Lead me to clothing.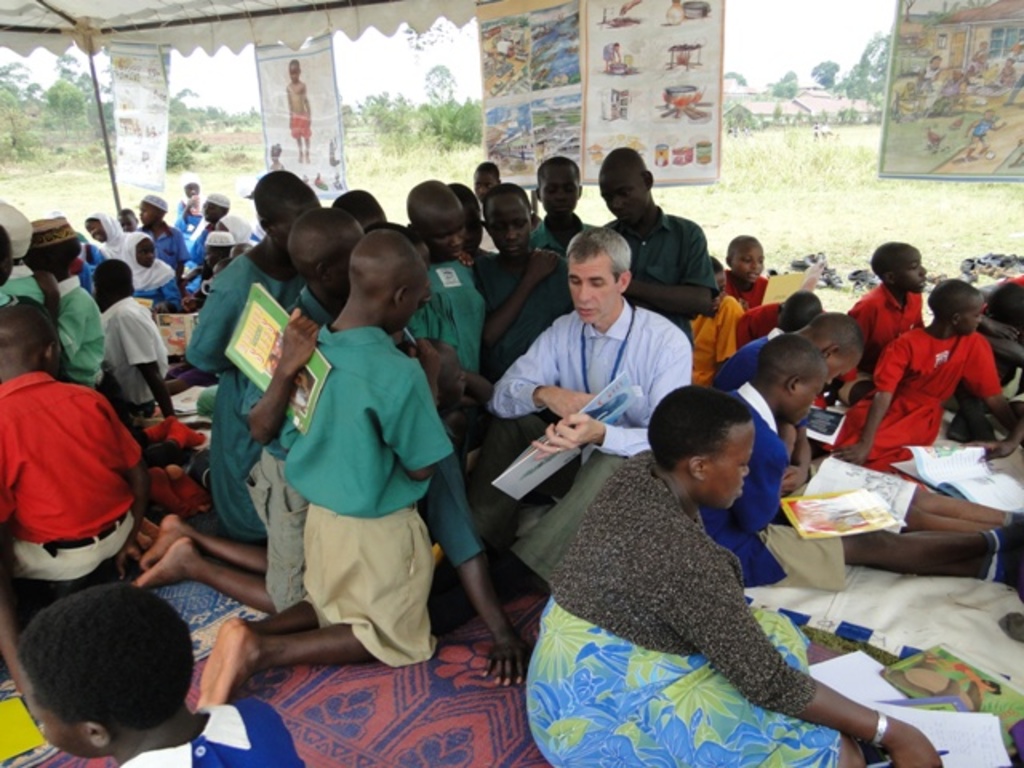
Lead to 5,264,46,299.
